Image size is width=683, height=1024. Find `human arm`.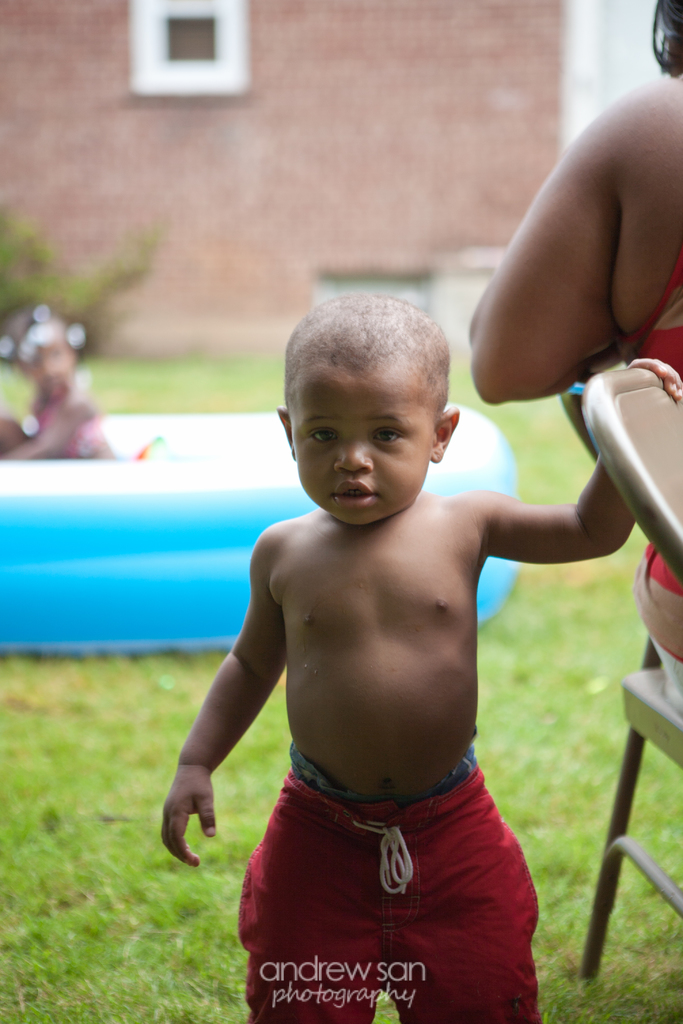
box=[162, 529, 288, 868].
